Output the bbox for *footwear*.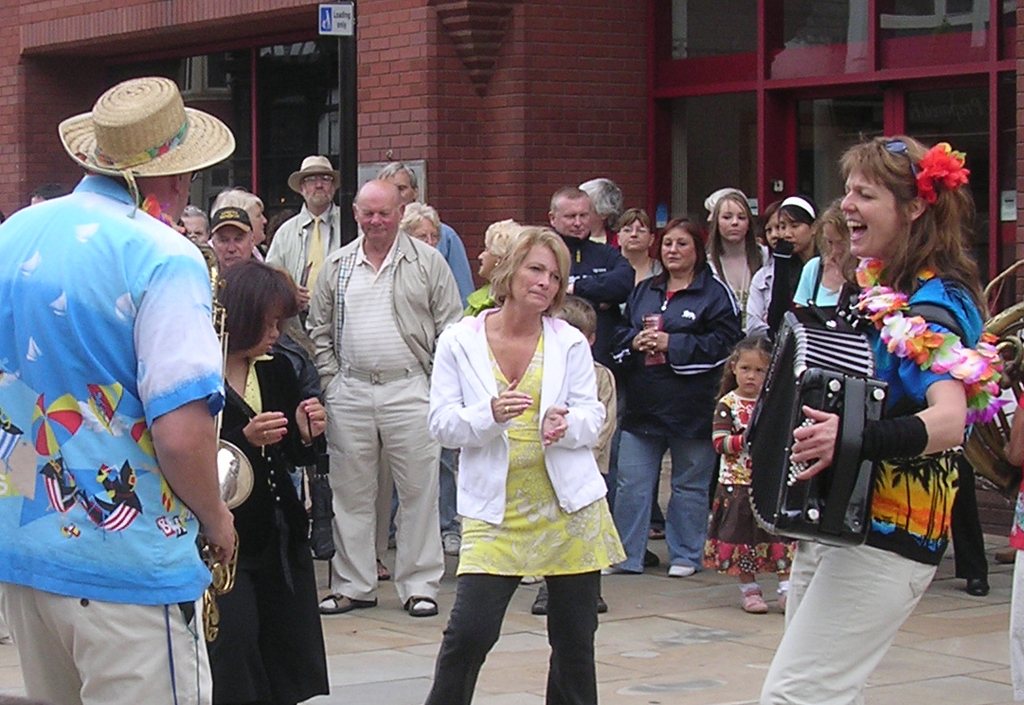
<region>317, 596, 371, 612</region>.
